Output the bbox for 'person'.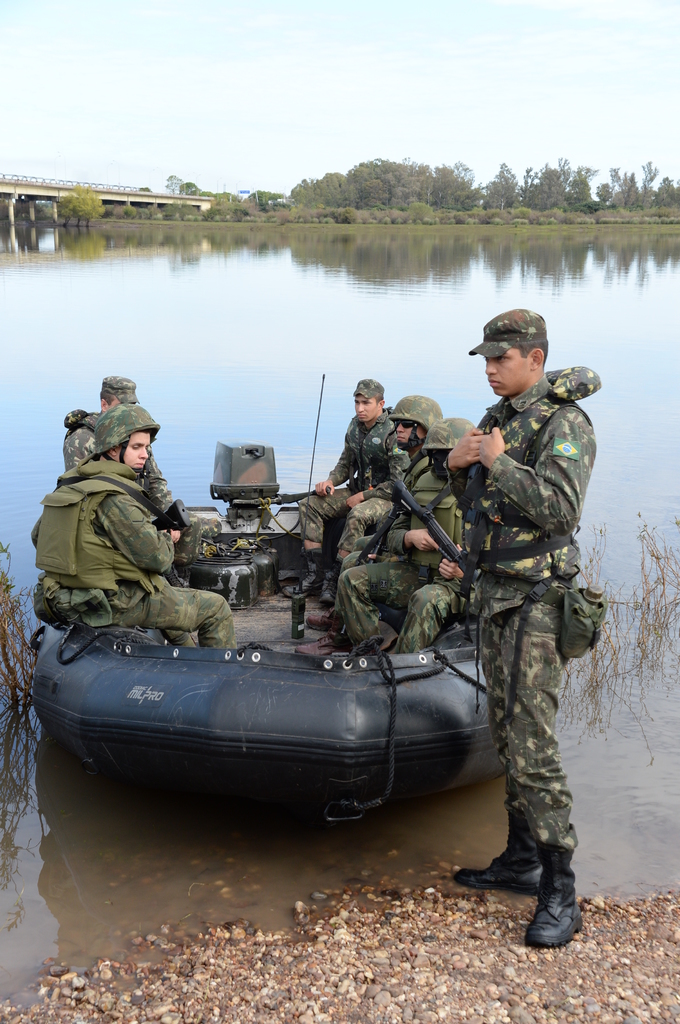
select_region(431, 303, 595, 971).
